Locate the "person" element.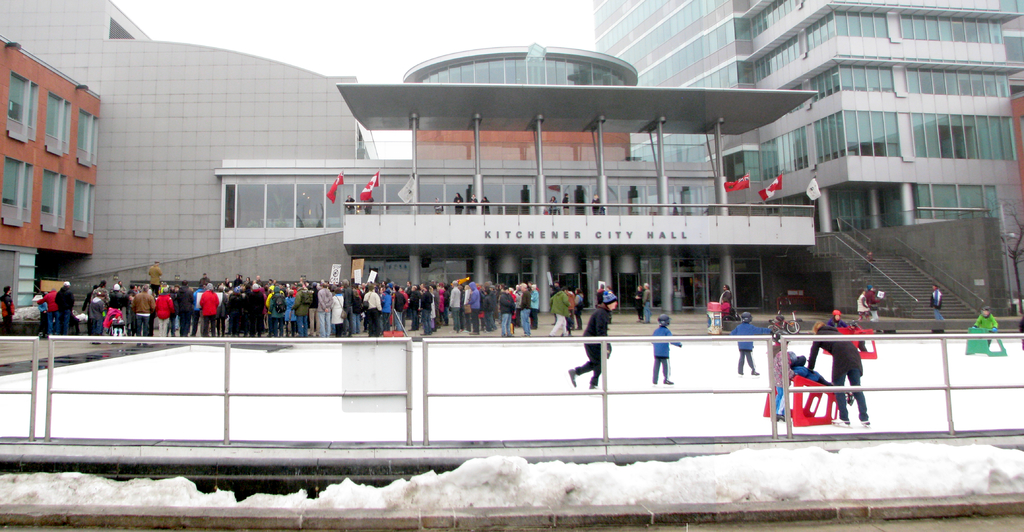
Element bbox: bbox=[929, 282, 943, 321].
